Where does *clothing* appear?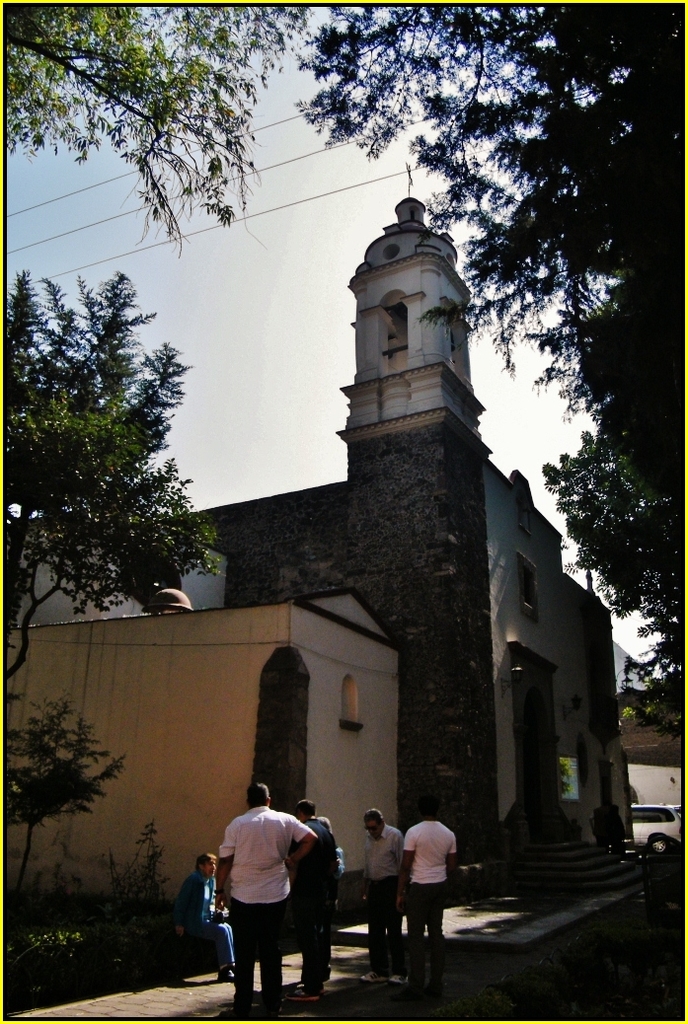
Appears at region(403, 826, 459, 941).
